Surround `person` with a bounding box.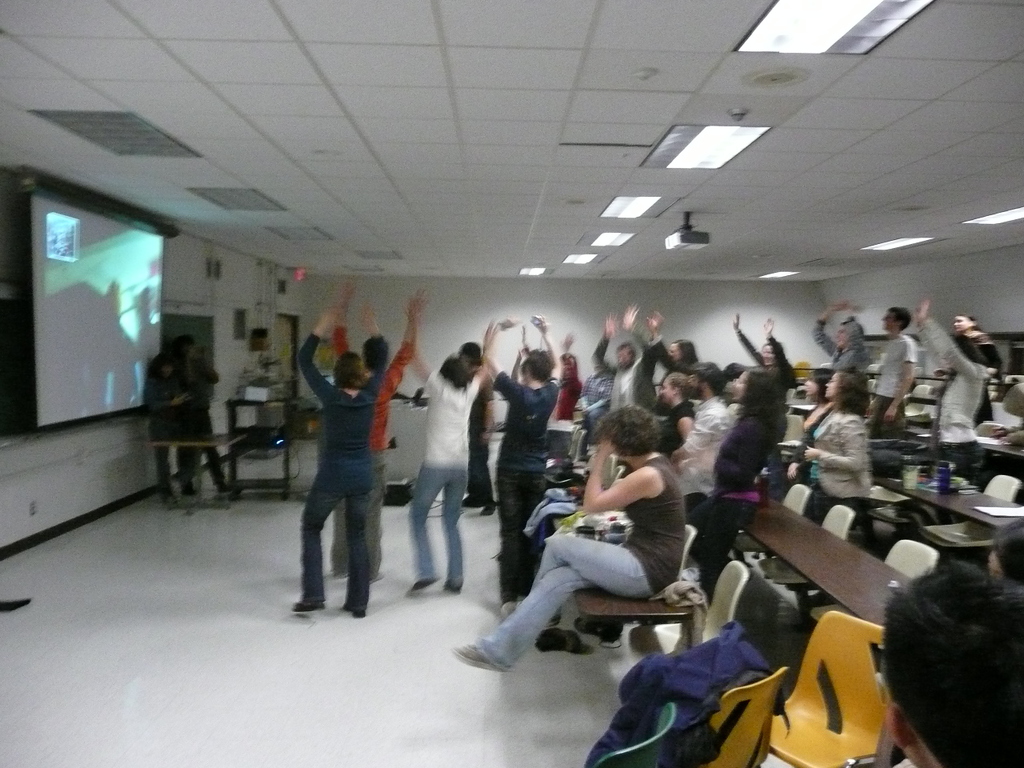
select_region(801, 293, 870, 405).
